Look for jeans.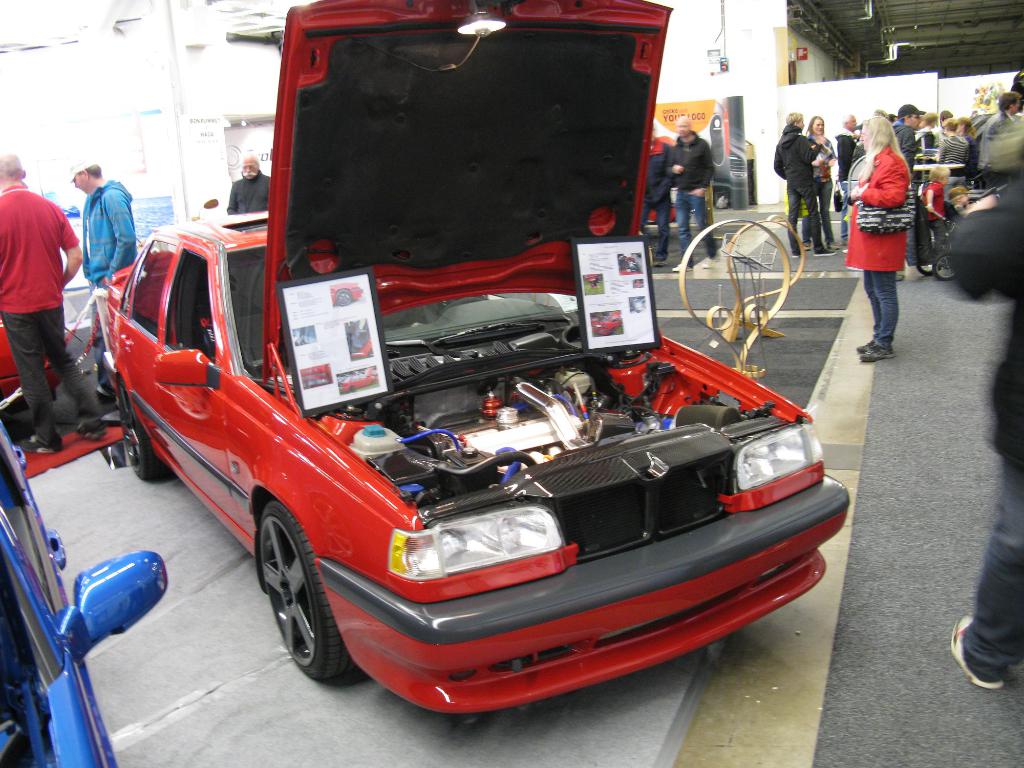
Found: {"left": 962, "top": 474, "right": 1023, "bottom": 688}.
